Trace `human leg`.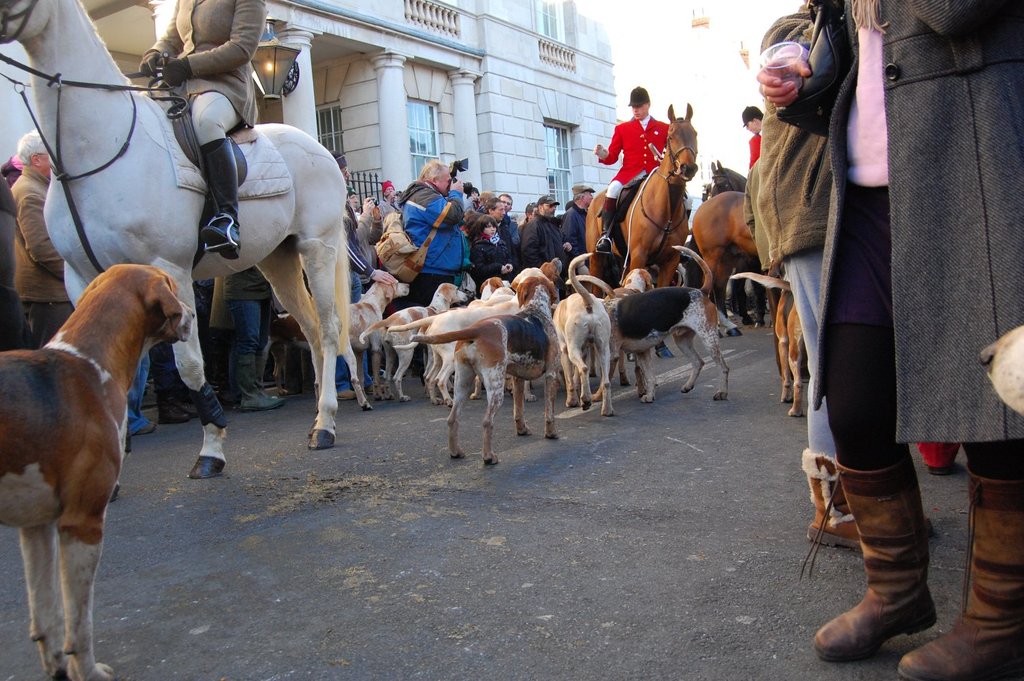
Traced to BBox(229, 268, 285, 410).
